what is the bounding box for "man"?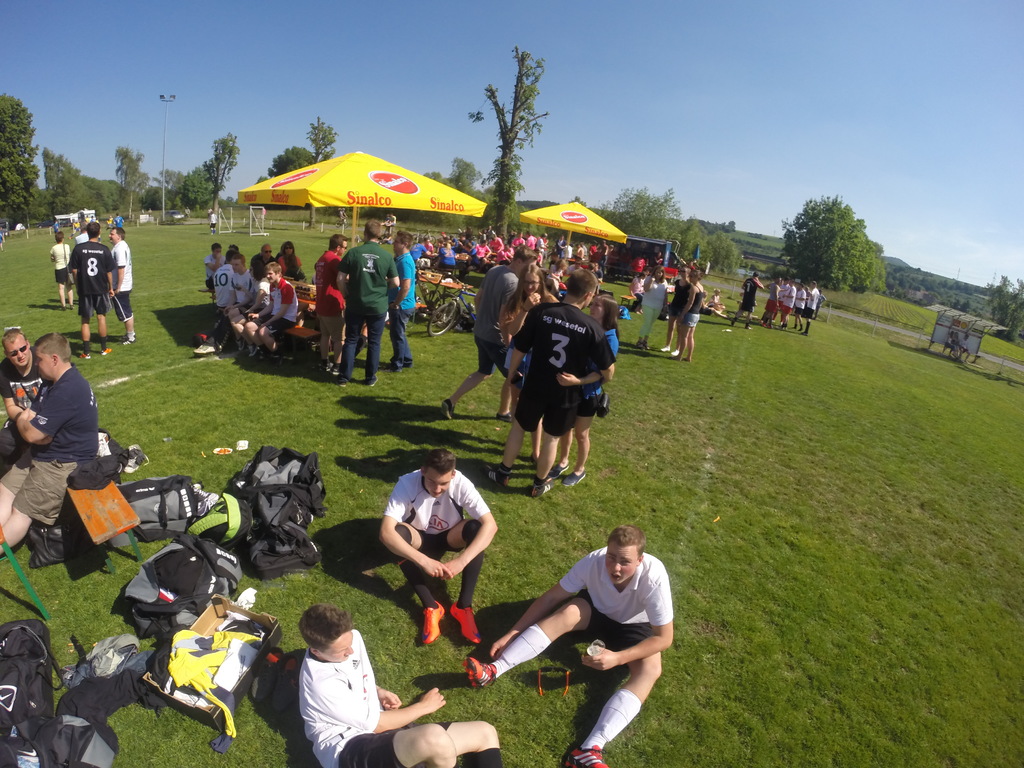
(313, 232, 346, 367).
